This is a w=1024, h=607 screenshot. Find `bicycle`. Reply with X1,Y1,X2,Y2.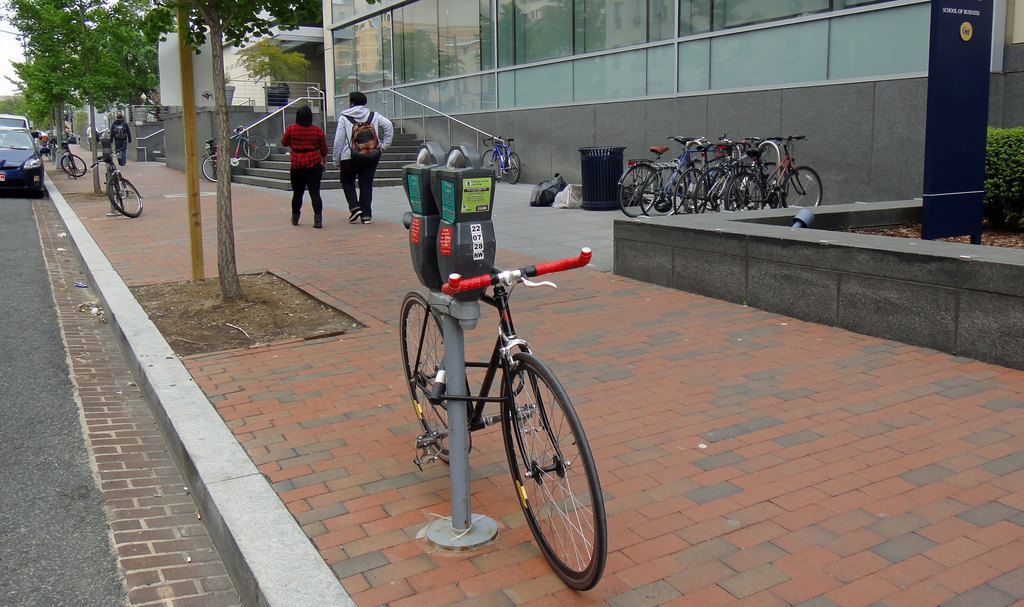
56,133,85,181.
